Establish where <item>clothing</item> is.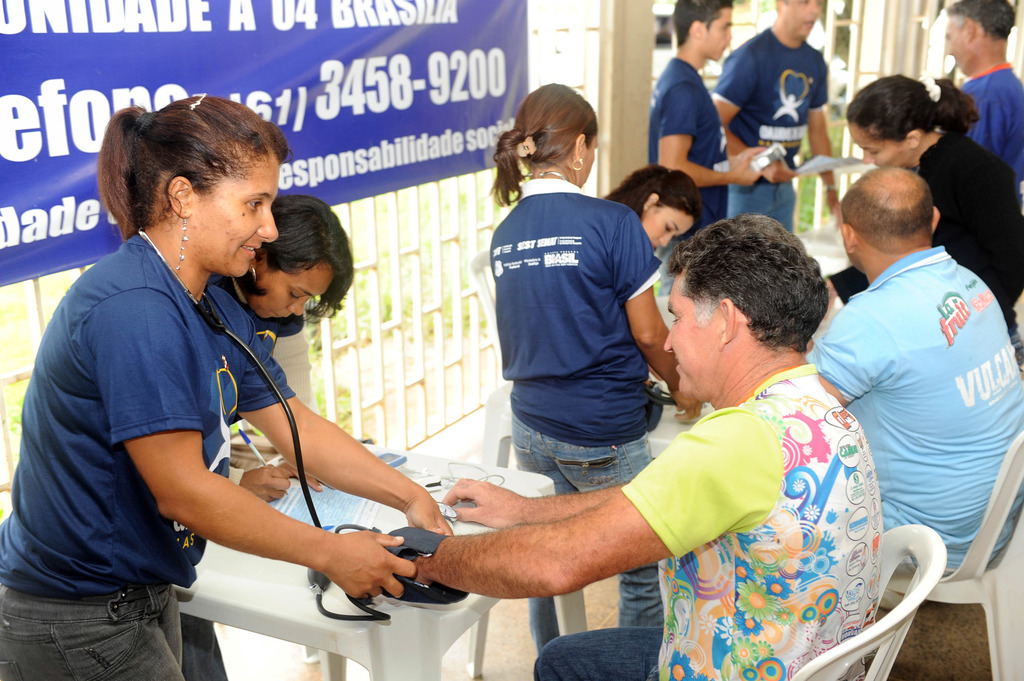
Established at rect(533, 364, 884, 680).
